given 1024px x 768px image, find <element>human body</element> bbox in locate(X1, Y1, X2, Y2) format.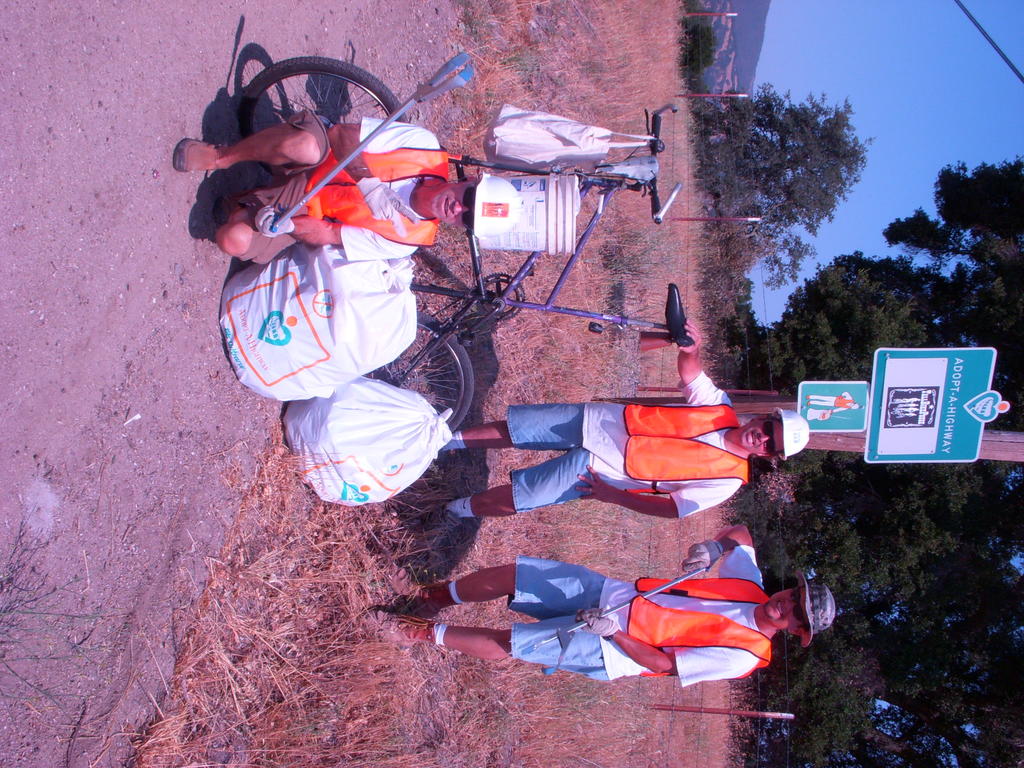
locate(375, 522, 838, 684).
